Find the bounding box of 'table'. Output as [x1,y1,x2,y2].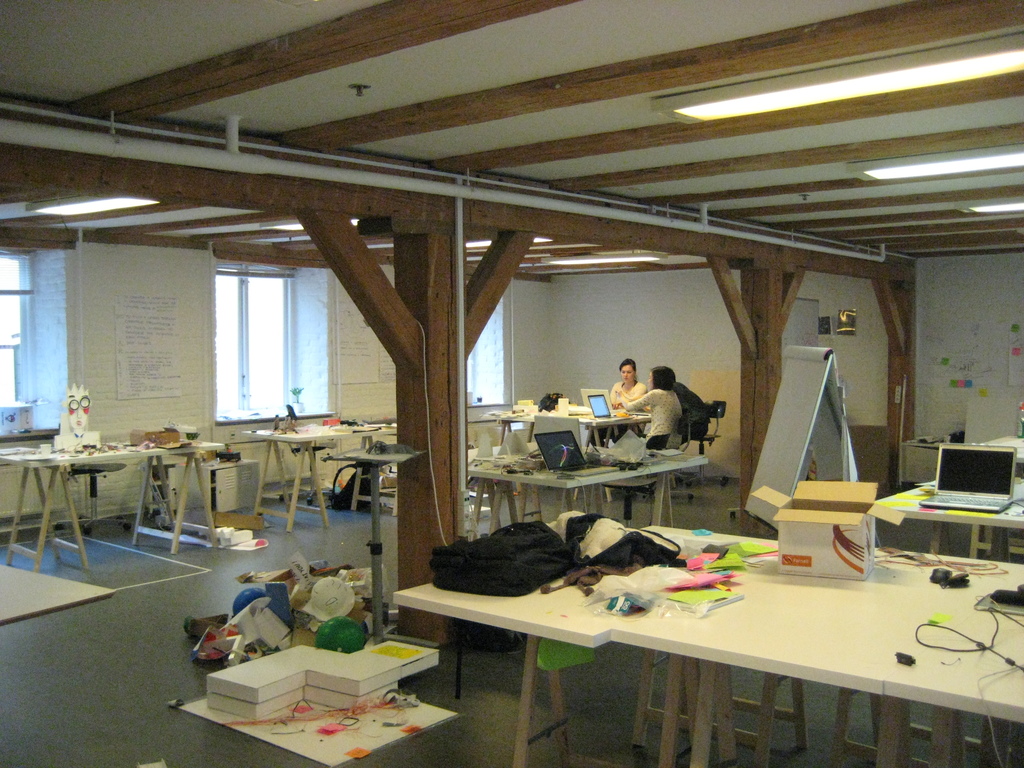
[462,446,708,538].
